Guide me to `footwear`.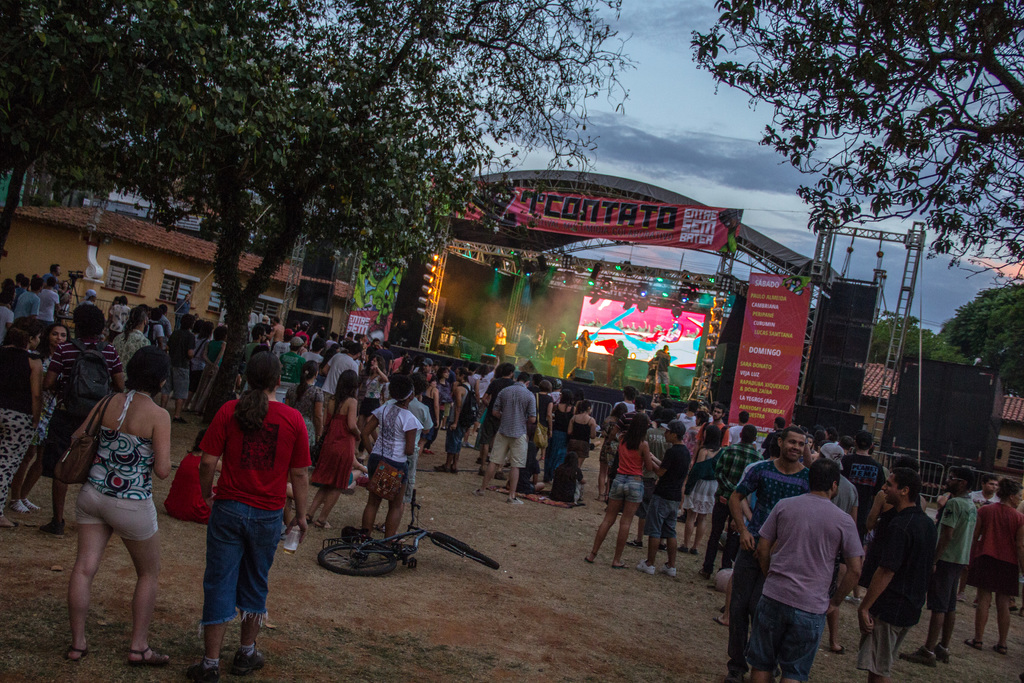
Guidance: region(662, 558, 675, 579).
